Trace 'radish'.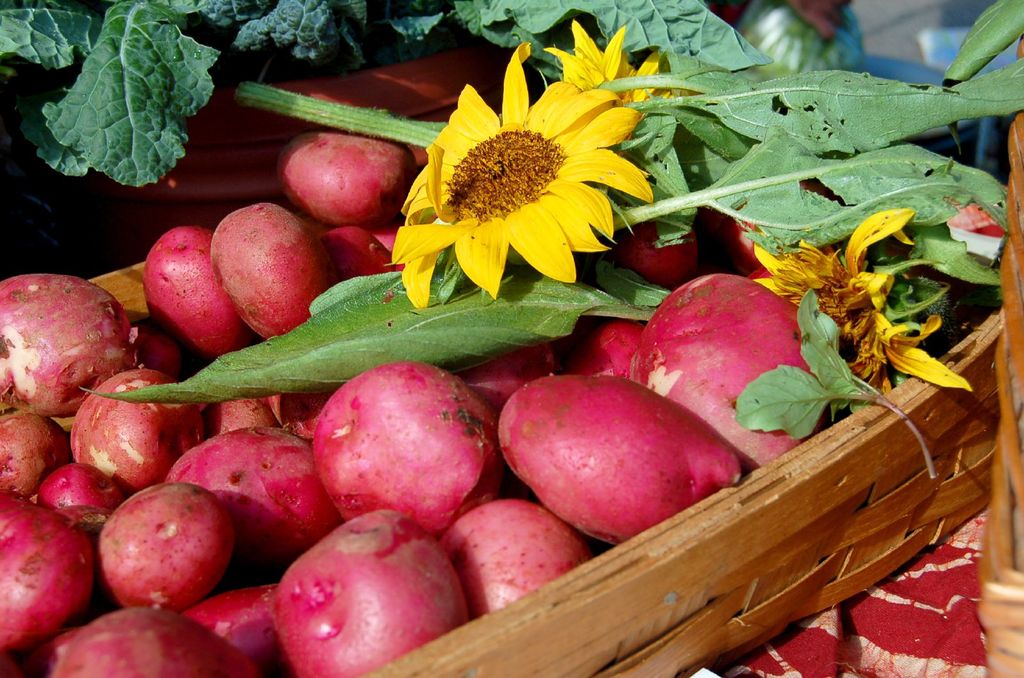
Traced to left=491, top=370, right=746, bottom=547.
